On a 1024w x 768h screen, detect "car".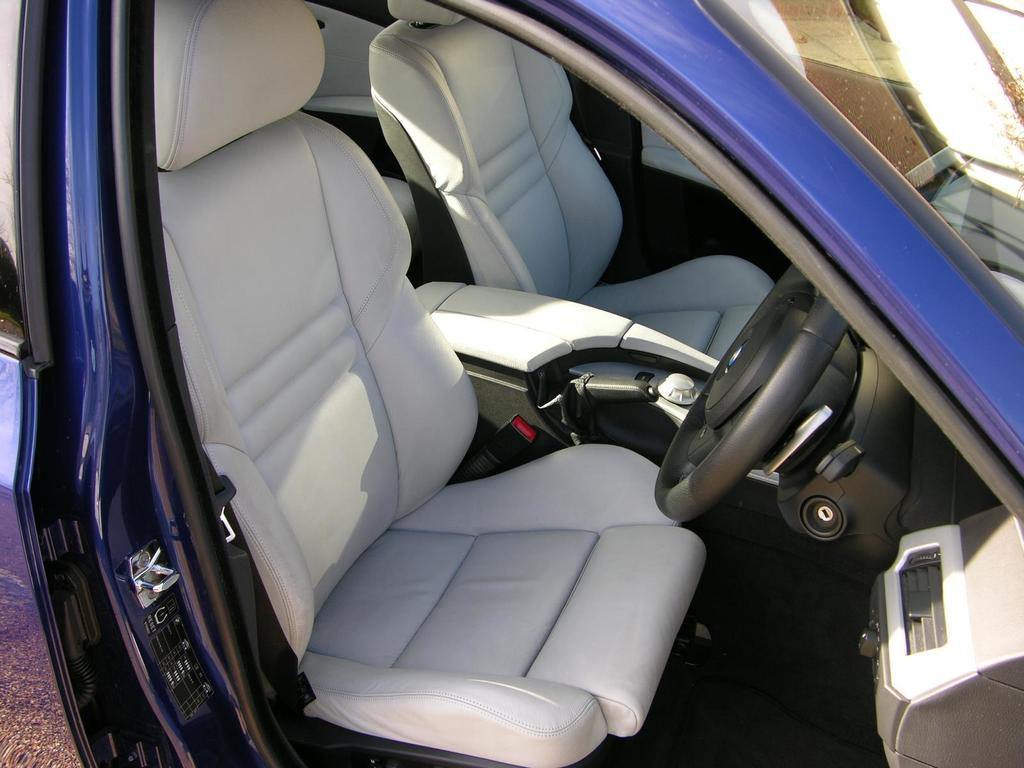
{"x1": 33, "y1": 0, "x2": 1009, "y2": 767}.
